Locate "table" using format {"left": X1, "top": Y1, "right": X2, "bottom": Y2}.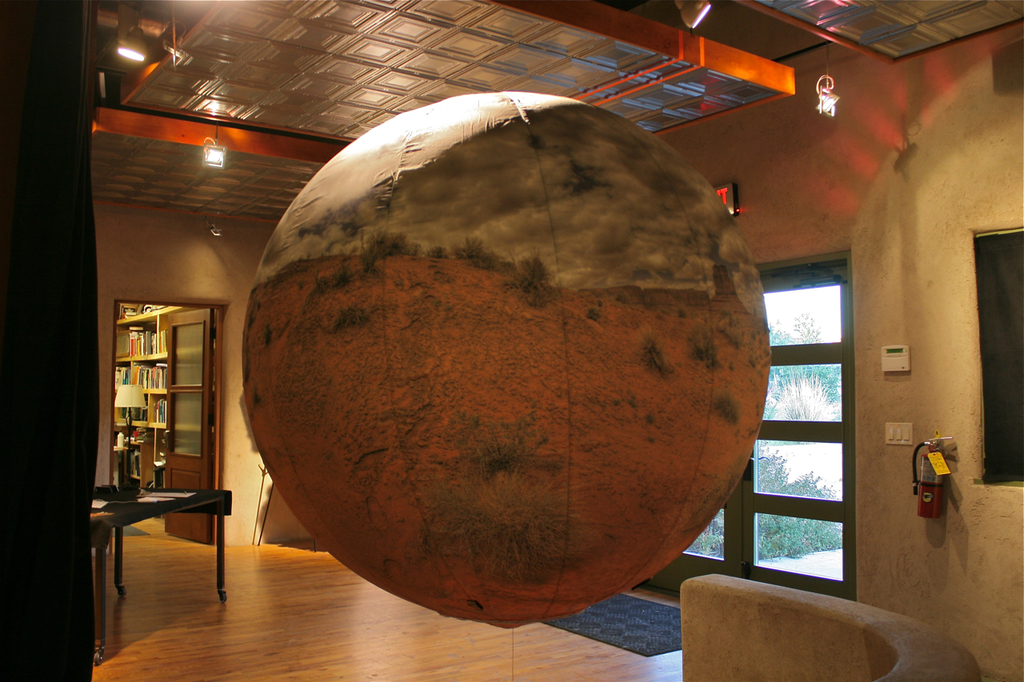
{"left": 87, "top": 480, "right": 233, "bottom": 664}.
